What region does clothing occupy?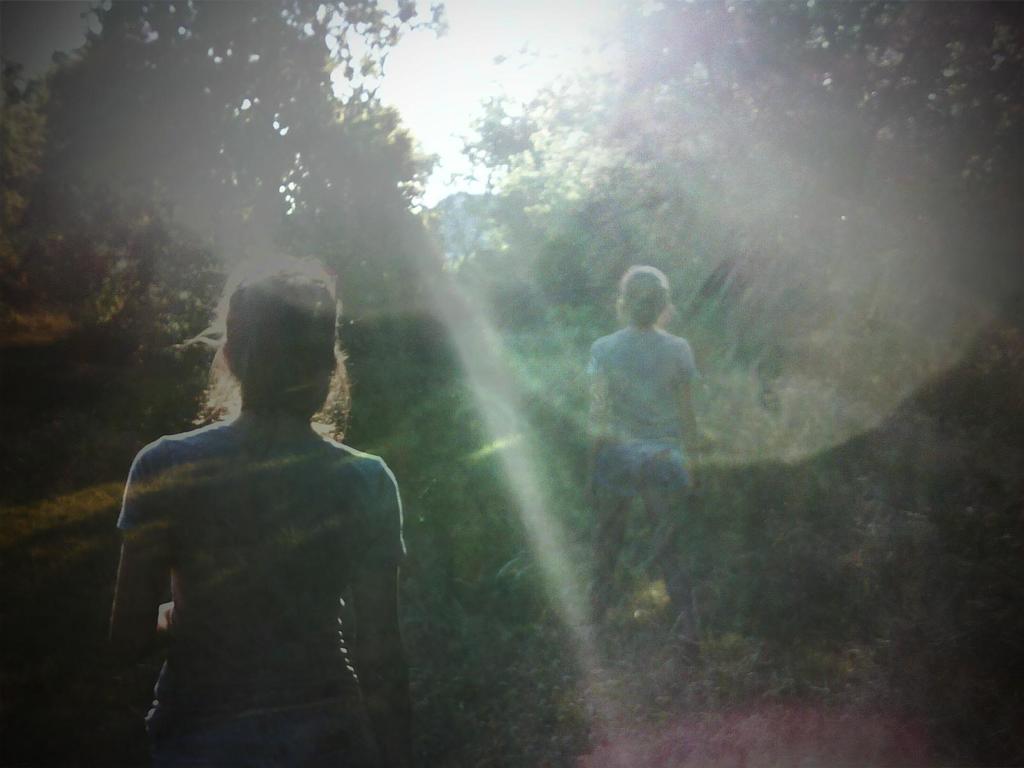
[592, 326, 706, 520].
